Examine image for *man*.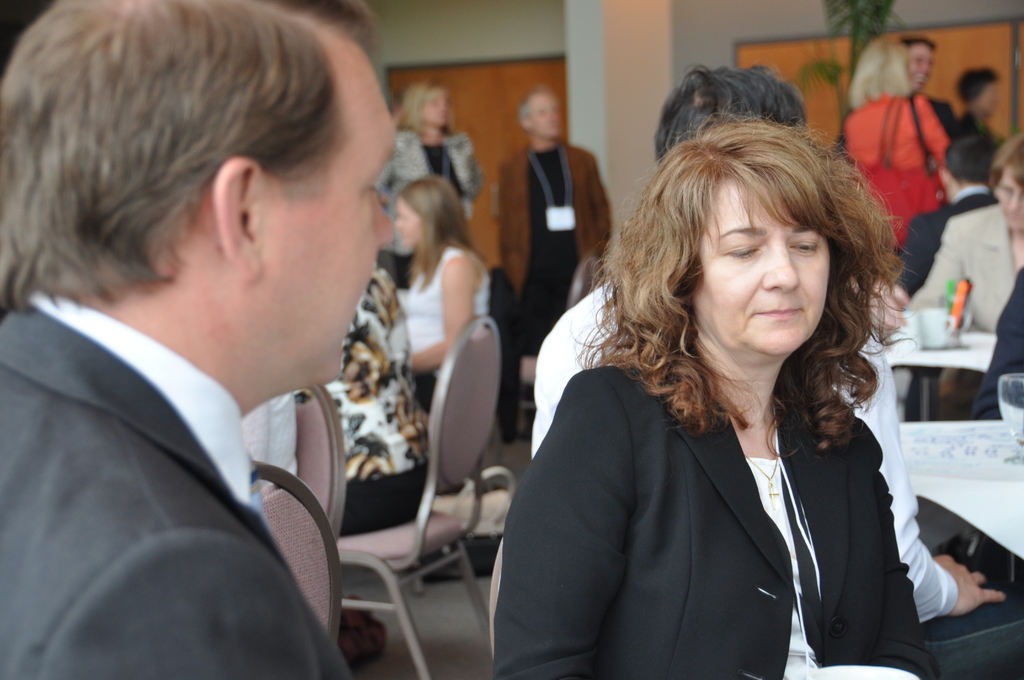
Examination result: bbox=(880, 131, 1016, 279).
